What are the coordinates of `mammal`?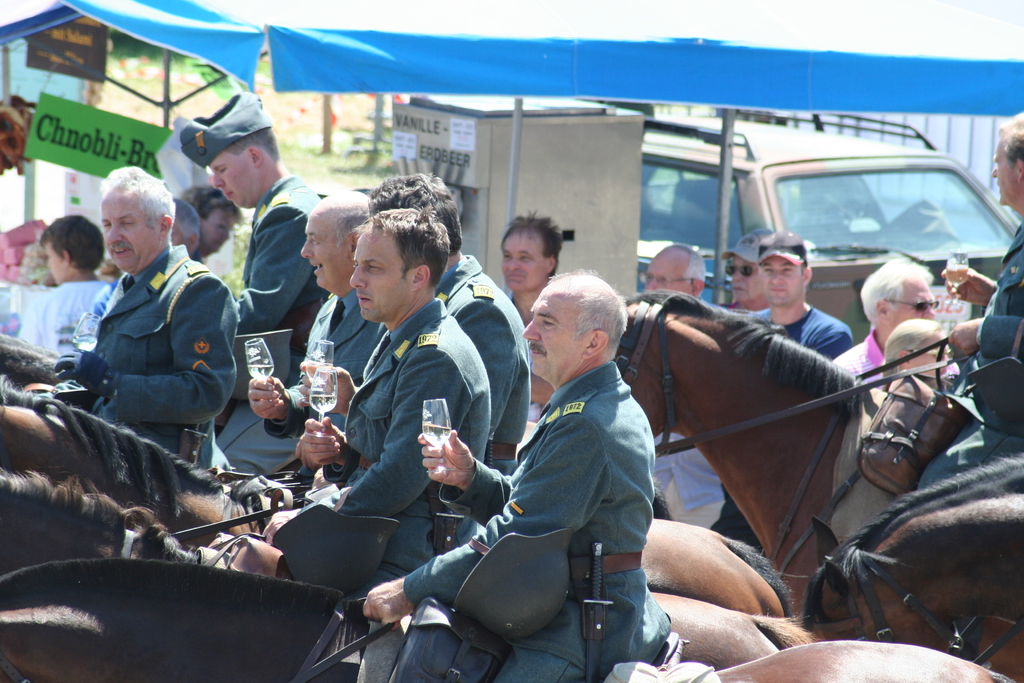
left=417, top=288, right=673, bottom=682.
